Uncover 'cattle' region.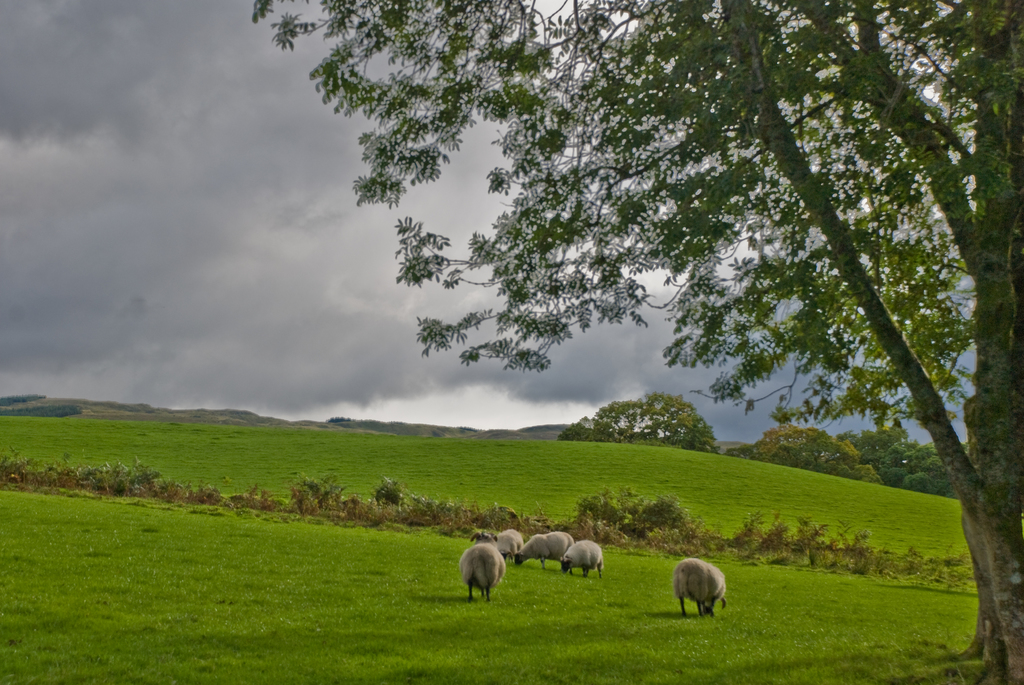
Uncovered: 562/542/605/579.
